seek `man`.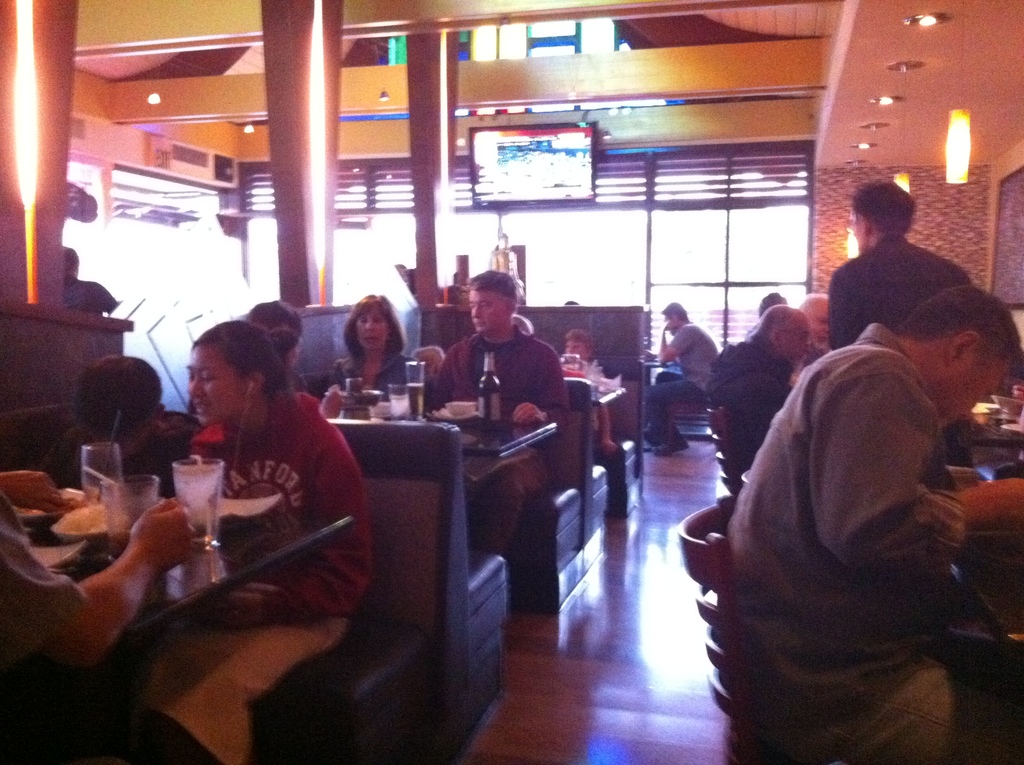
[822, 177, 970, 466].
